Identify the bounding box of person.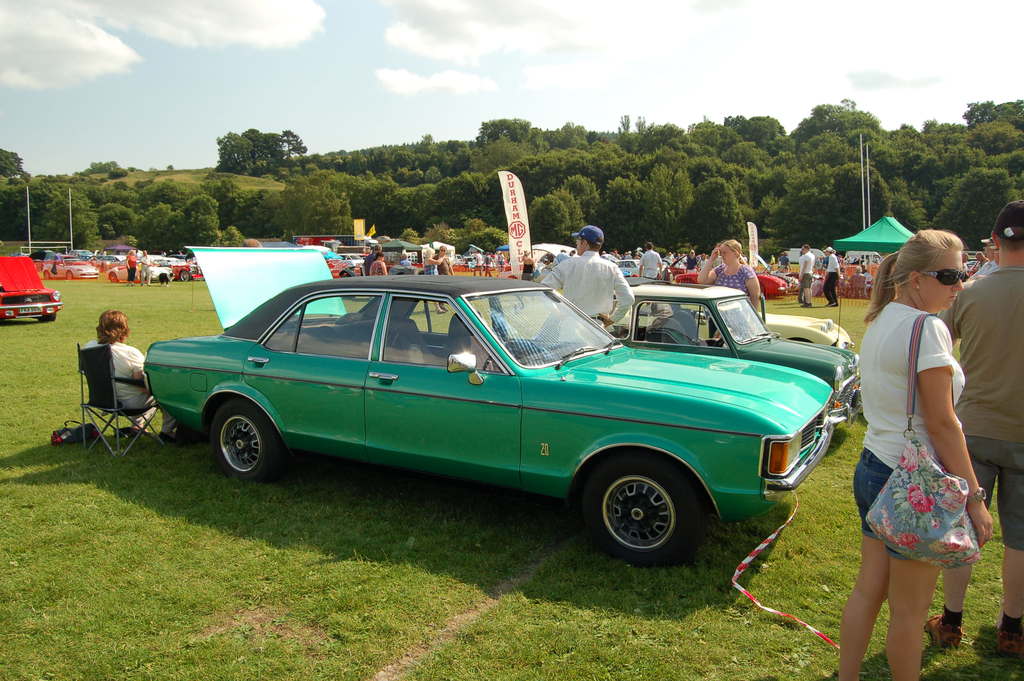
pyautogui.locateOnScreen(836, 224, 993, 680).
